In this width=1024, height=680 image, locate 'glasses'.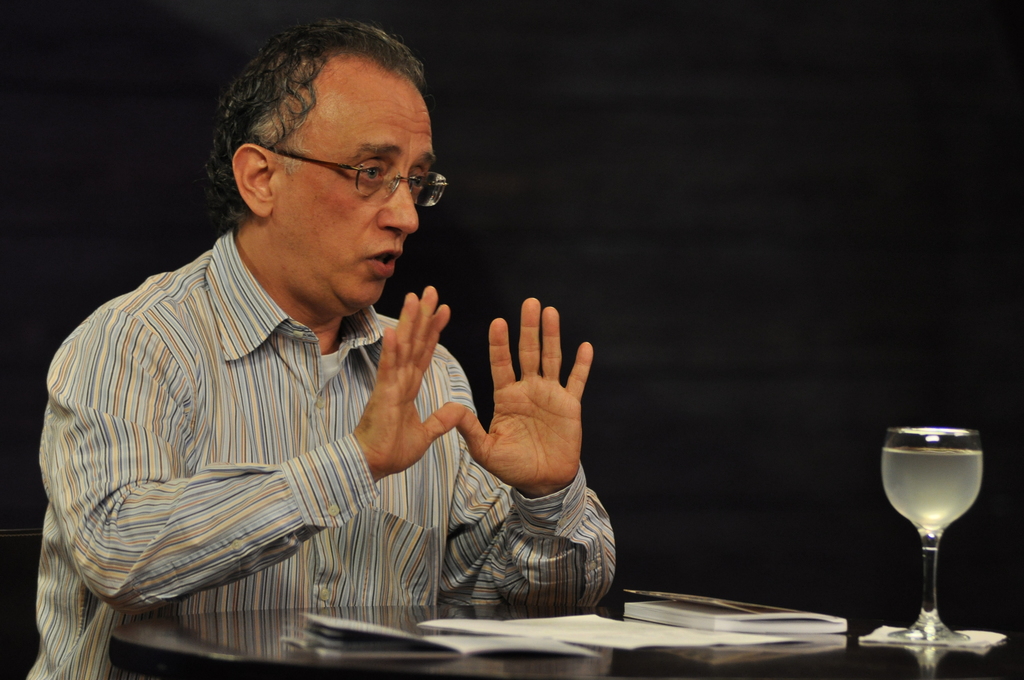
Bounding box: {"x1": 273, "y1": 134, "x2": 442, "y2": 197}.
